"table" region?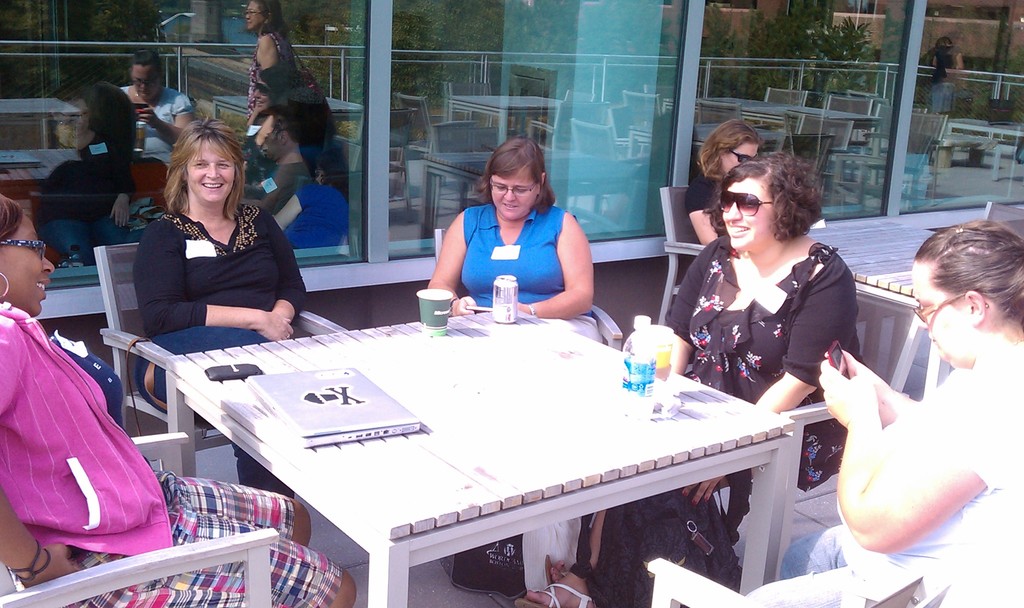
(x1=127, y1=302, x2=898, y2=605)
